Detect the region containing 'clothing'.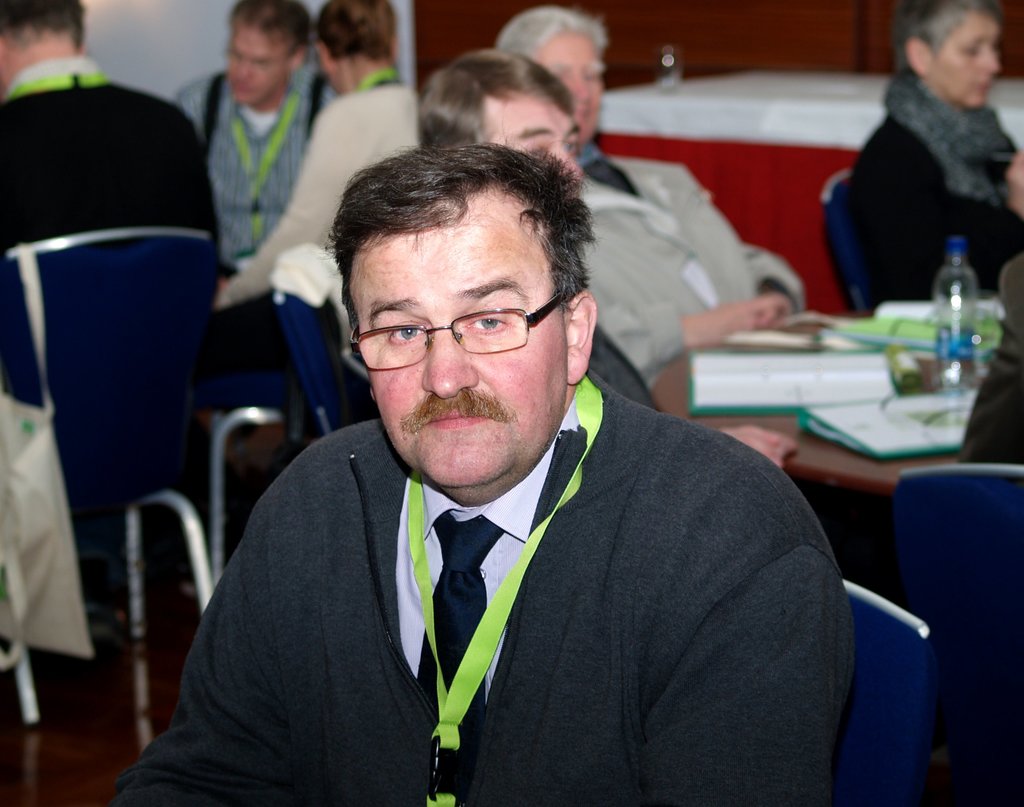
[left=956, top=257, right=1023, bottom=464].
